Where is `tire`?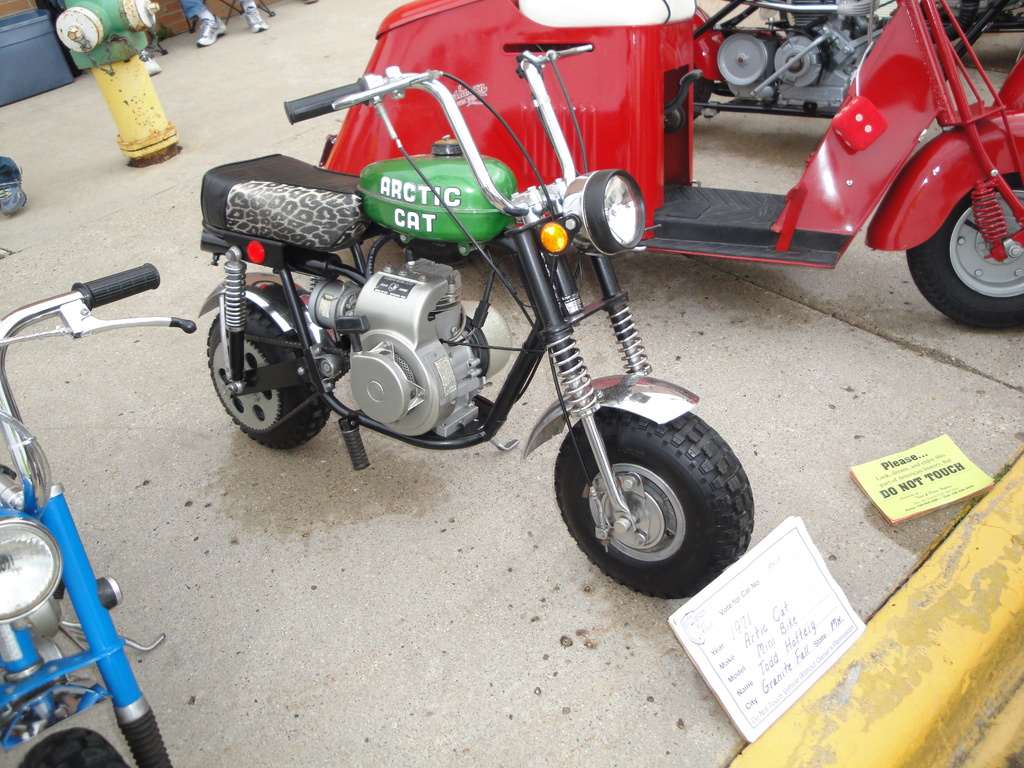
select_region(210, 298, 334, 451).
